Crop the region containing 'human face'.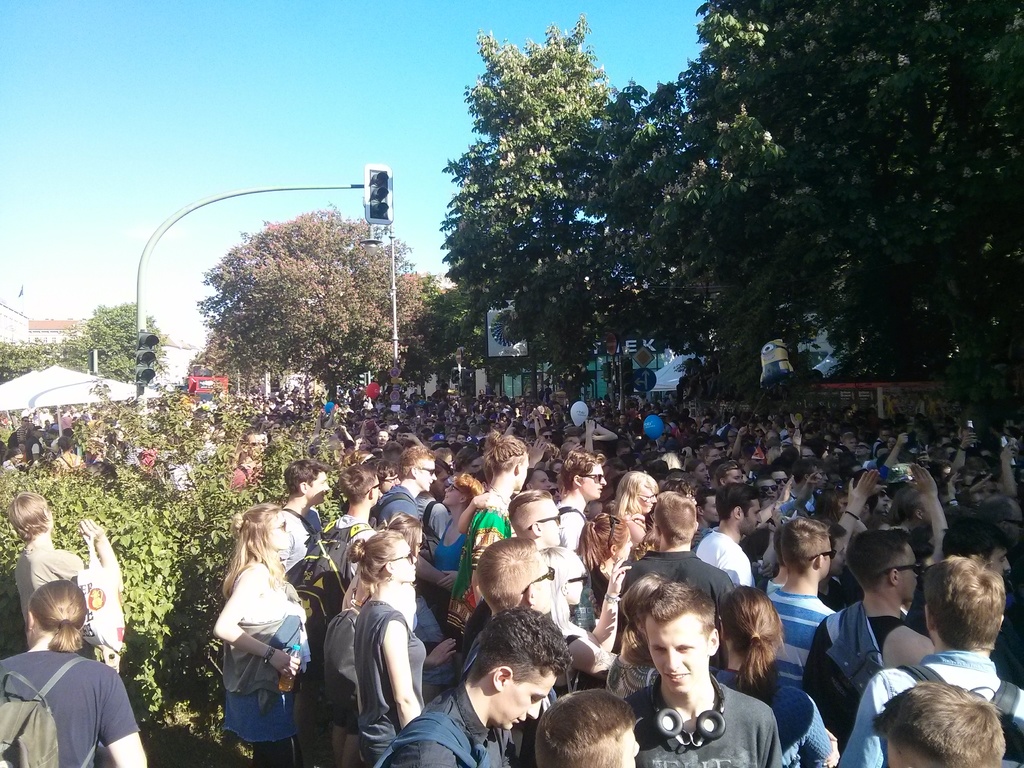
Crop region: crop(562, 564, 584, 604).
